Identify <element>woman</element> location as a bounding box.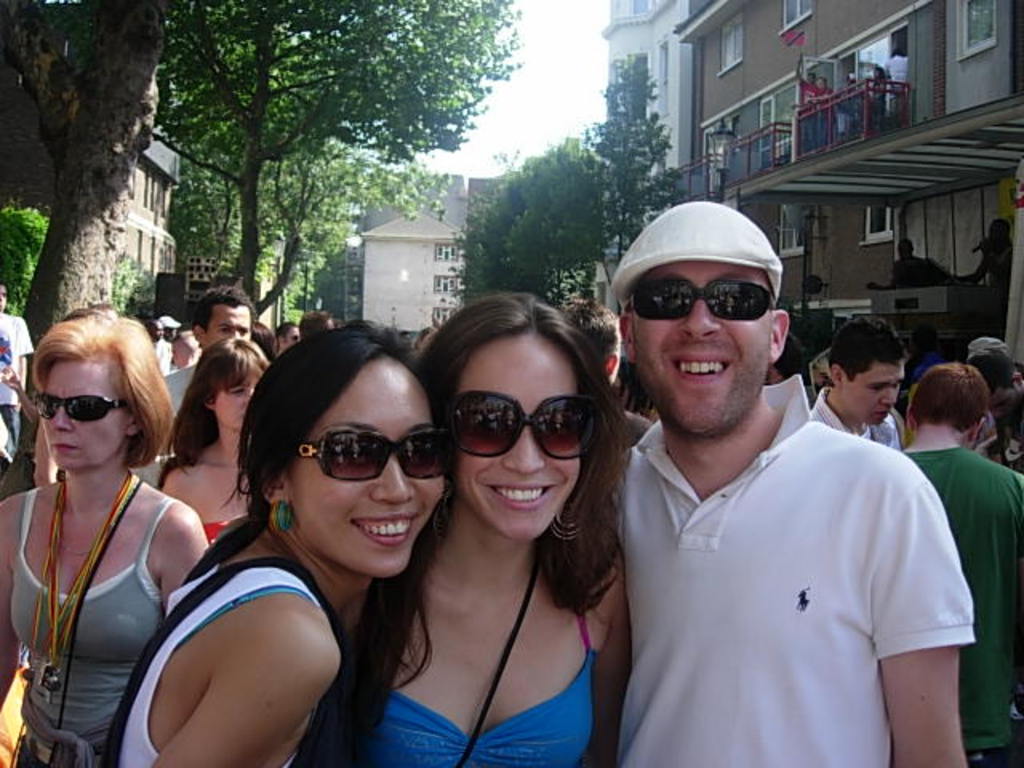
detection(270, 318, 304, 354).
